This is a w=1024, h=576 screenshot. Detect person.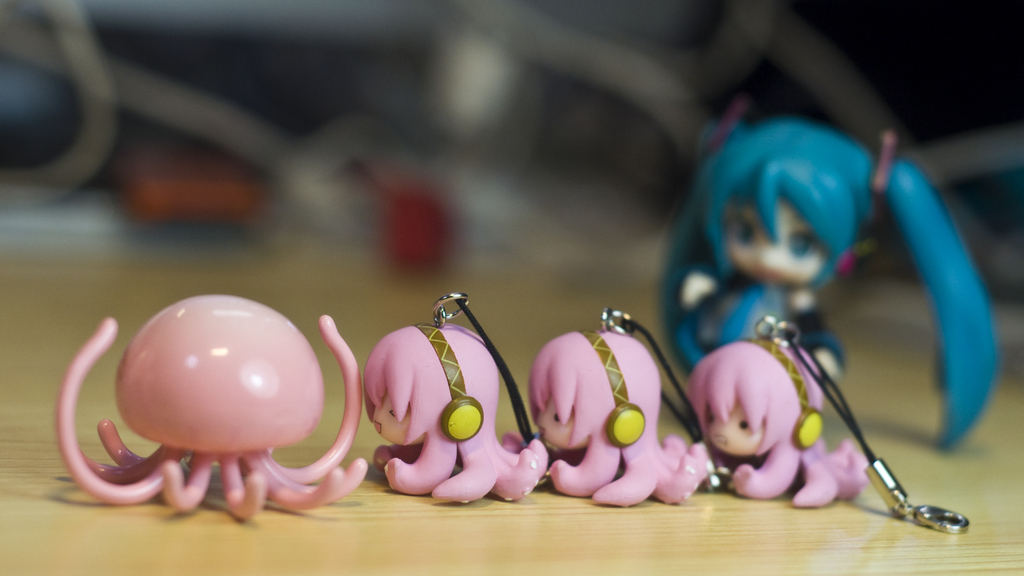
<bbox>362, 327, 547, 501</bbox>.
